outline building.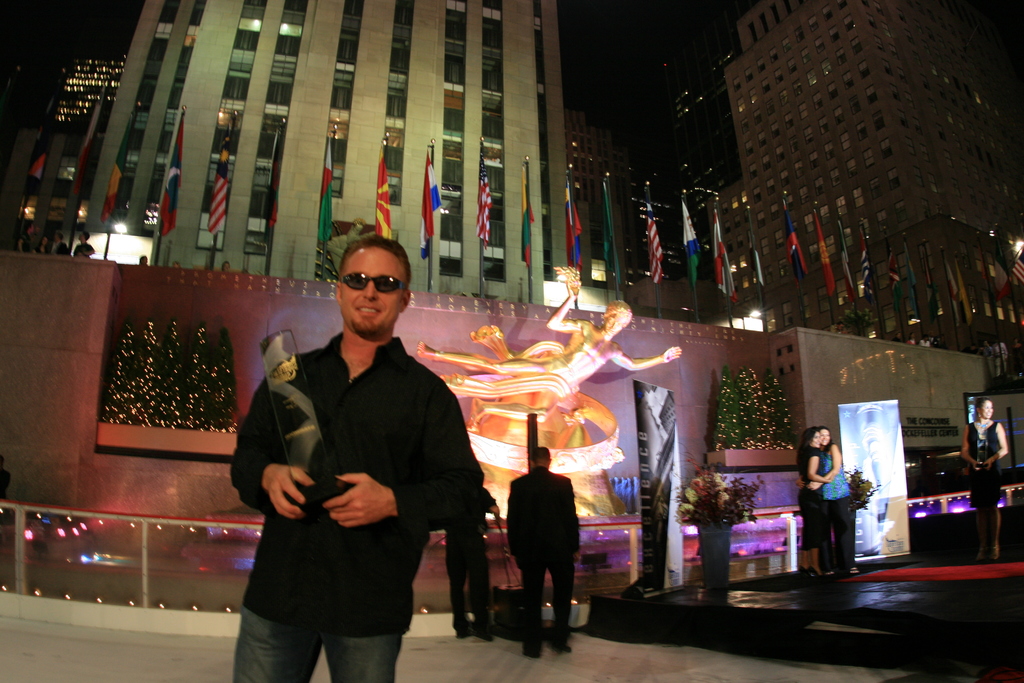
Outline: (left=722, top=0, right=1023, bottom=384).
